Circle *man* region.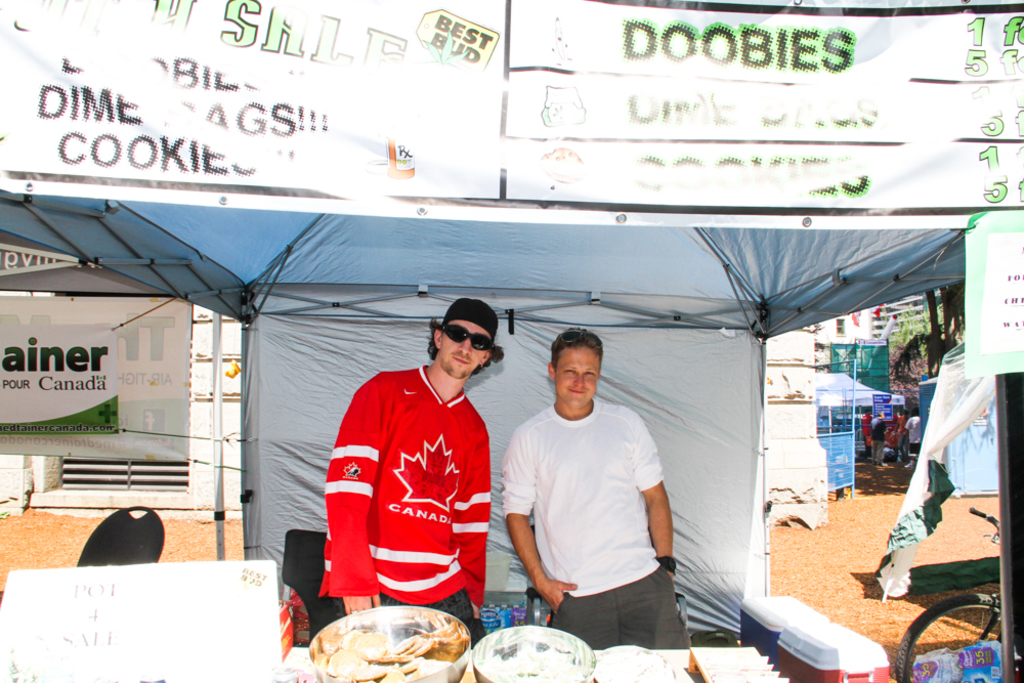
Region: <box>497,327,689,663</box>.
